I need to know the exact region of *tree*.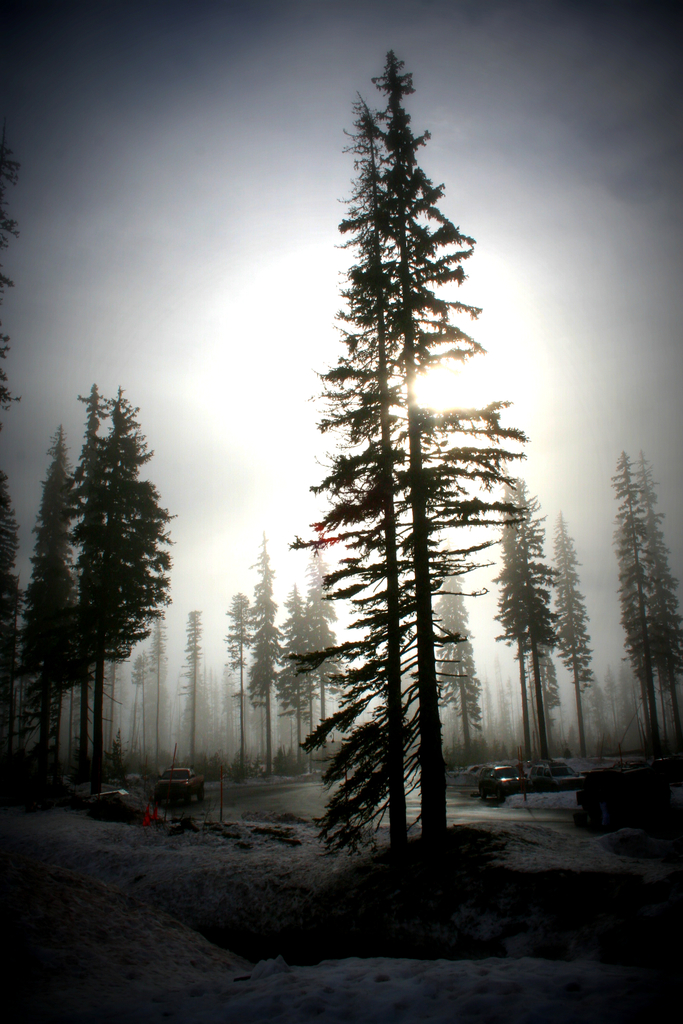
Region: (left=329, top=49, right=528, bottom=863).
